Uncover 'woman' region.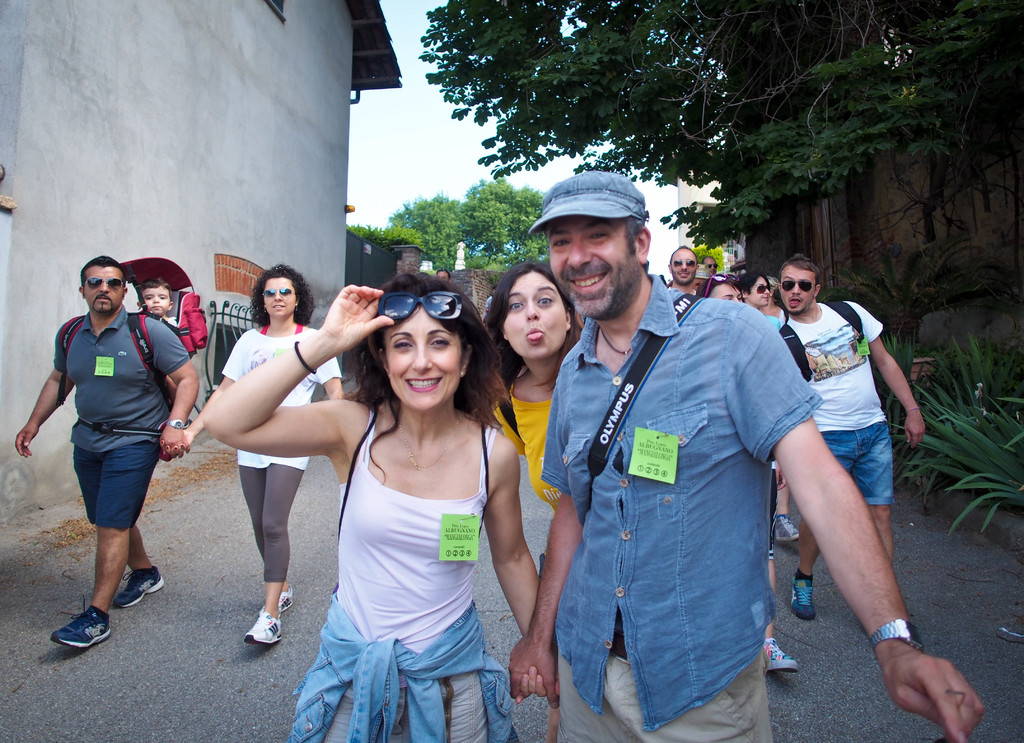
Uncovered: <box>146,259,356,648</box>.
